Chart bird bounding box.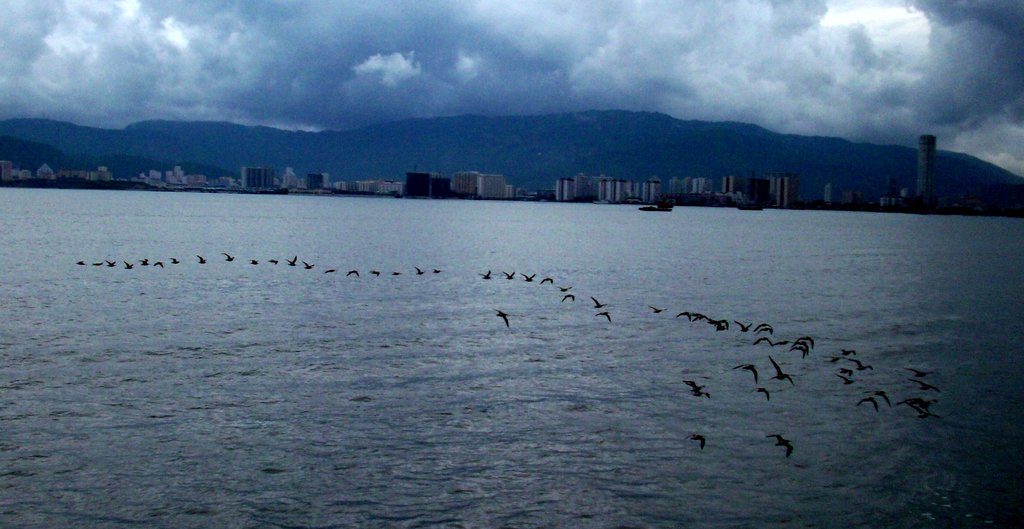
Charted: x1=903 y1=369 x2=937 y2=377.
